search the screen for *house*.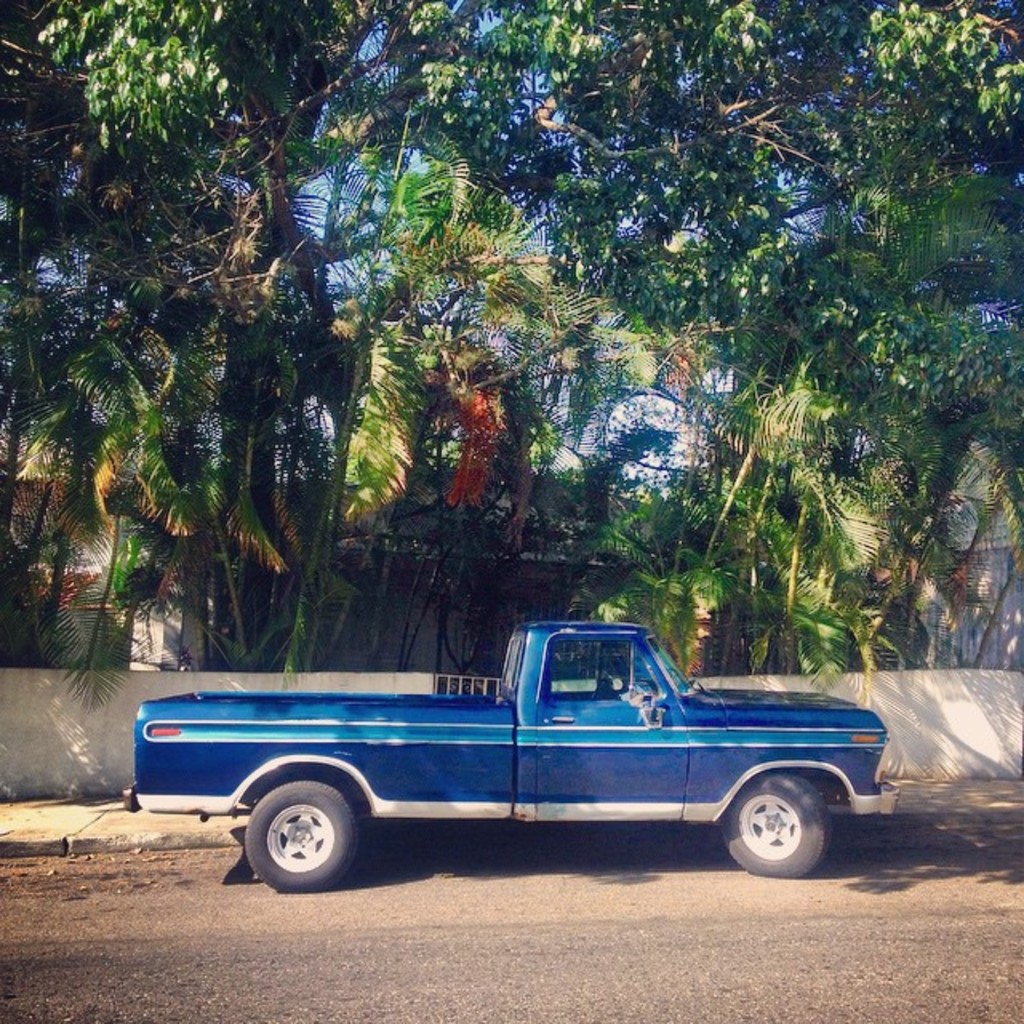
Found at bbox=[0, 459, 214, 683].
